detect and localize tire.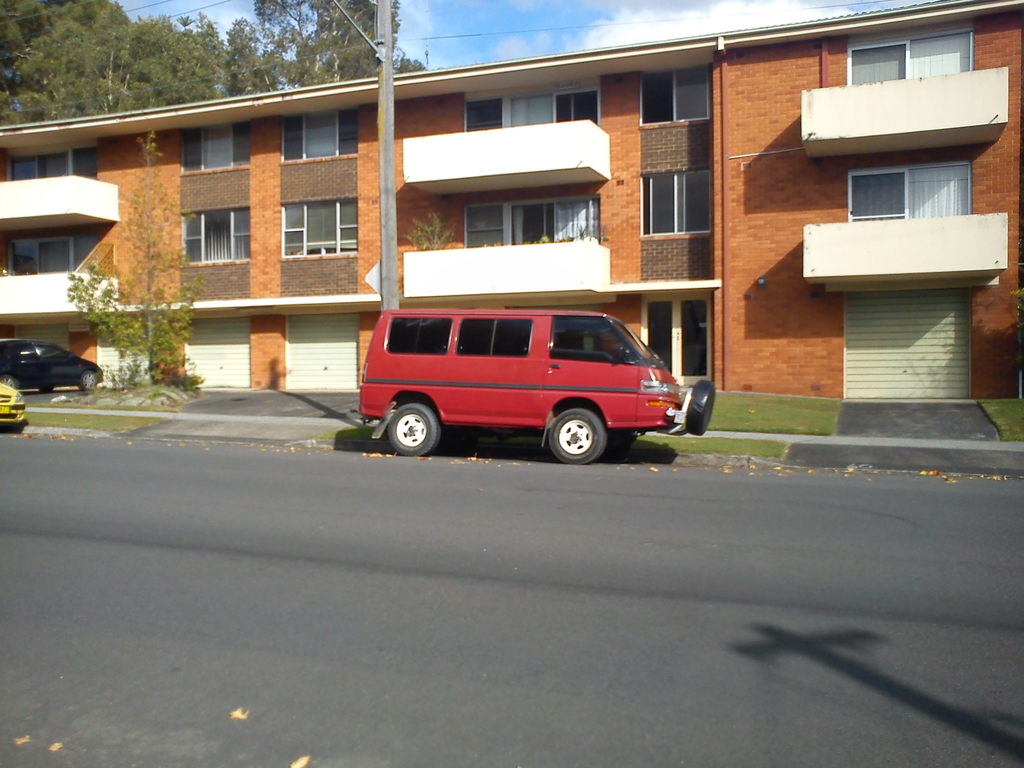
Localized at left=547, top=404, right=609, bottom=469.
